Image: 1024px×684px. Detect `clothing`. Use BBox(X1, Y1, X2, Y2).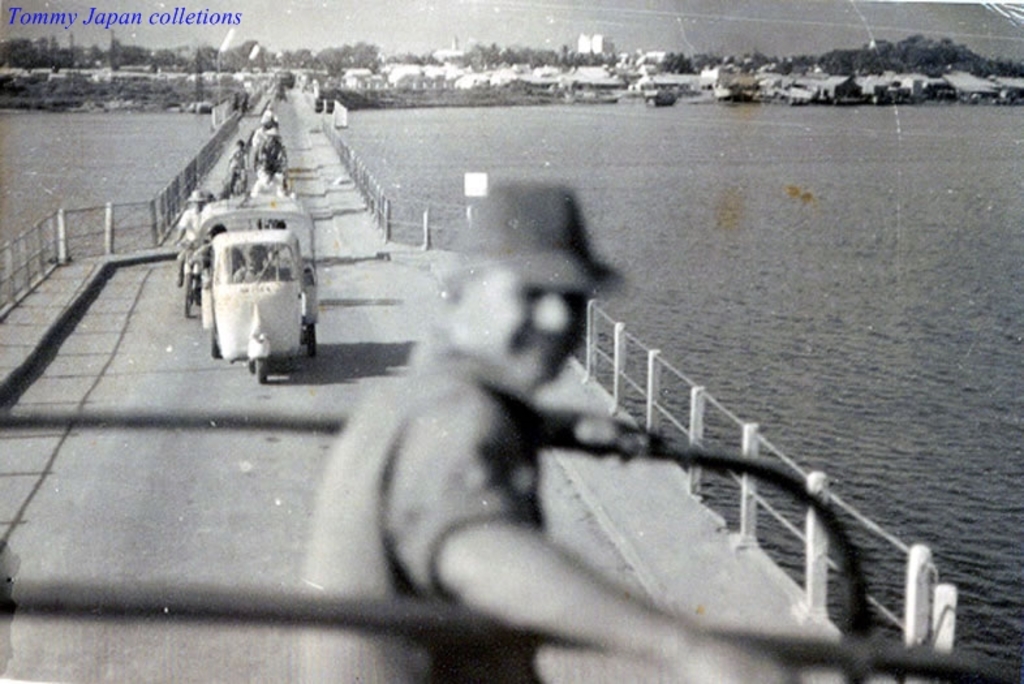
BBox(219, 142, 249, 190).
